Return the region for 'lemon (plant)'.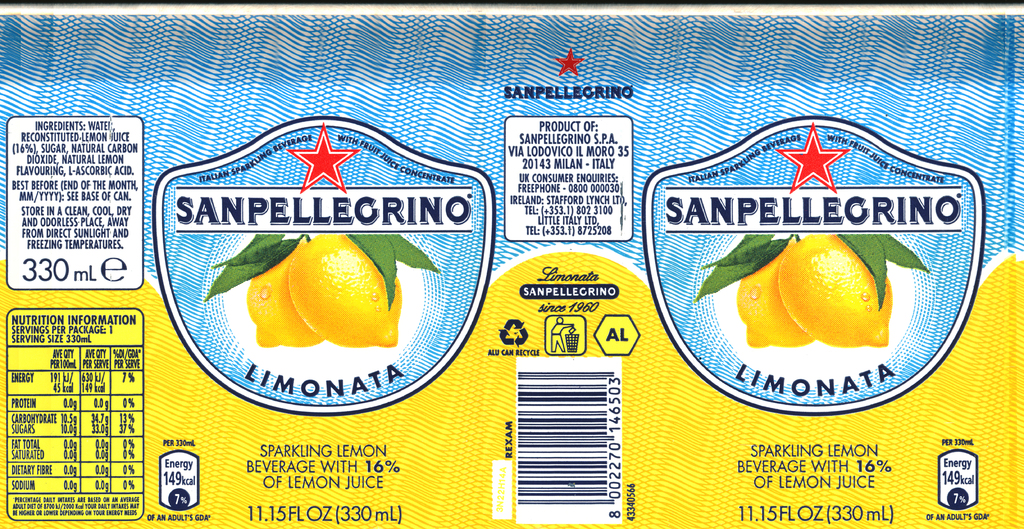
left=248, top=261, right=323, bottom=347.
